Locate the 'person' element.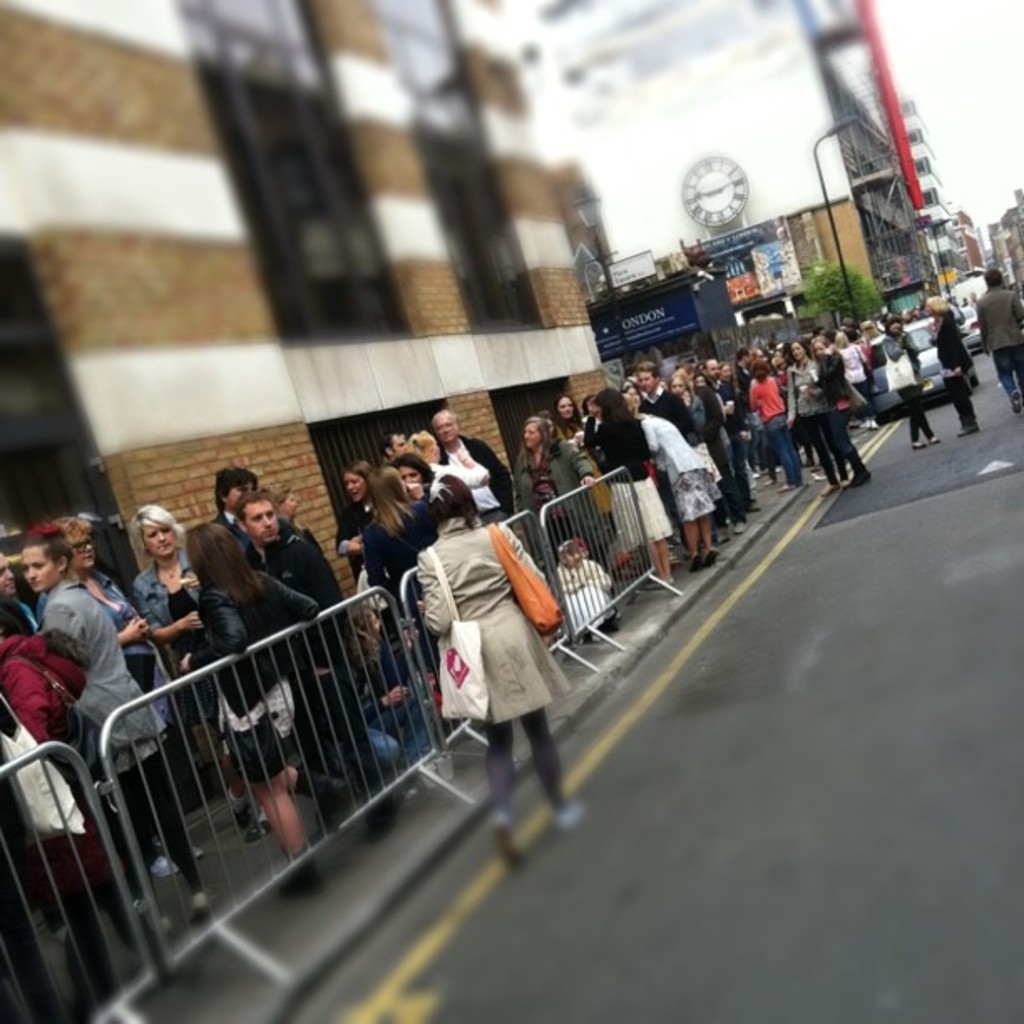
Element bbox: bbox(813, 345, 877, 485).
